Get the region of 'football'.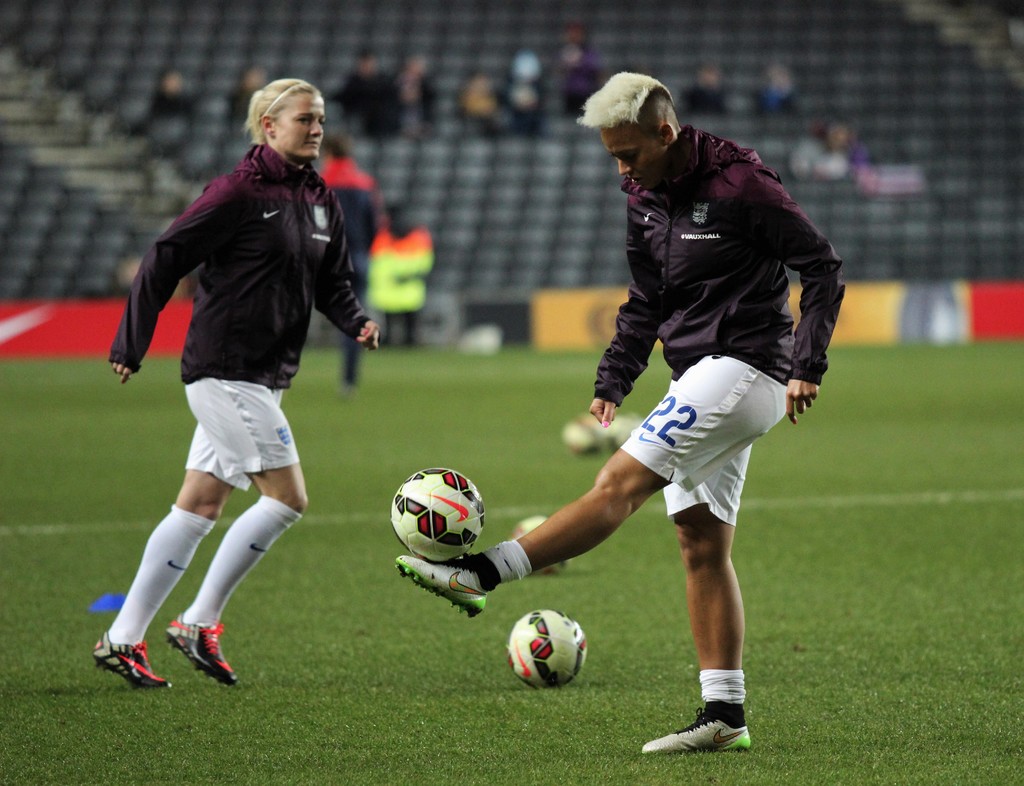
(left=509, top=515, right=569, bottom=578).
